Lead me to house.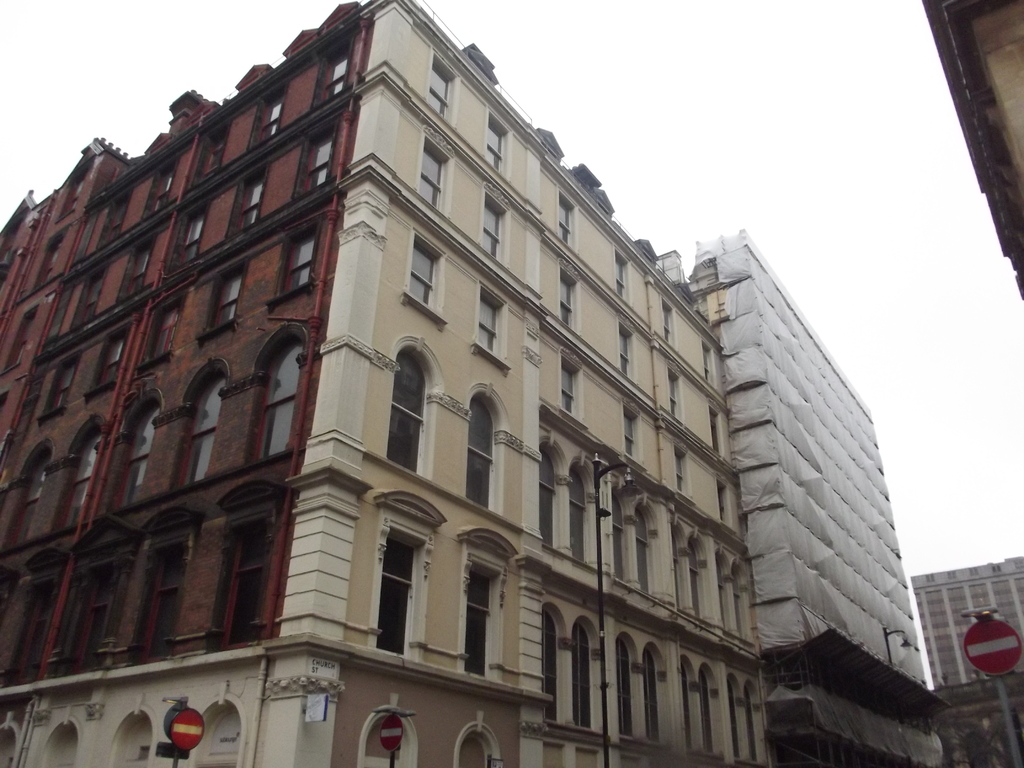
Lead to <bbox>0, 0, 770, 767</bbox>.
